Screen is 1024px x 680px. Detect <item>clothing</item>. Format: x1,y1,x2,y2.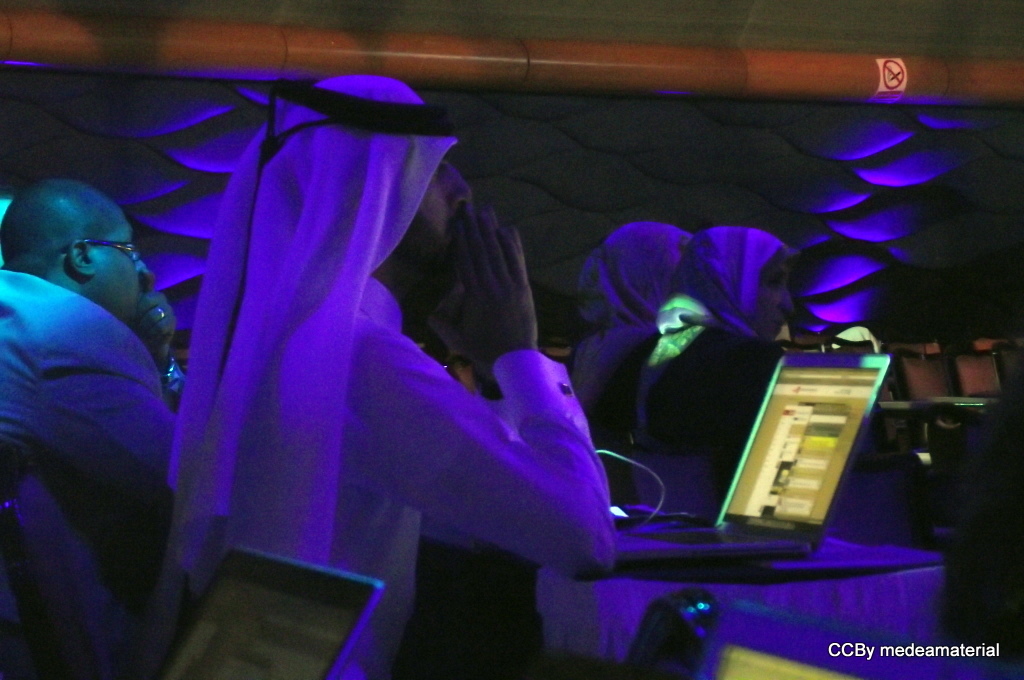
5,197,221,646.
